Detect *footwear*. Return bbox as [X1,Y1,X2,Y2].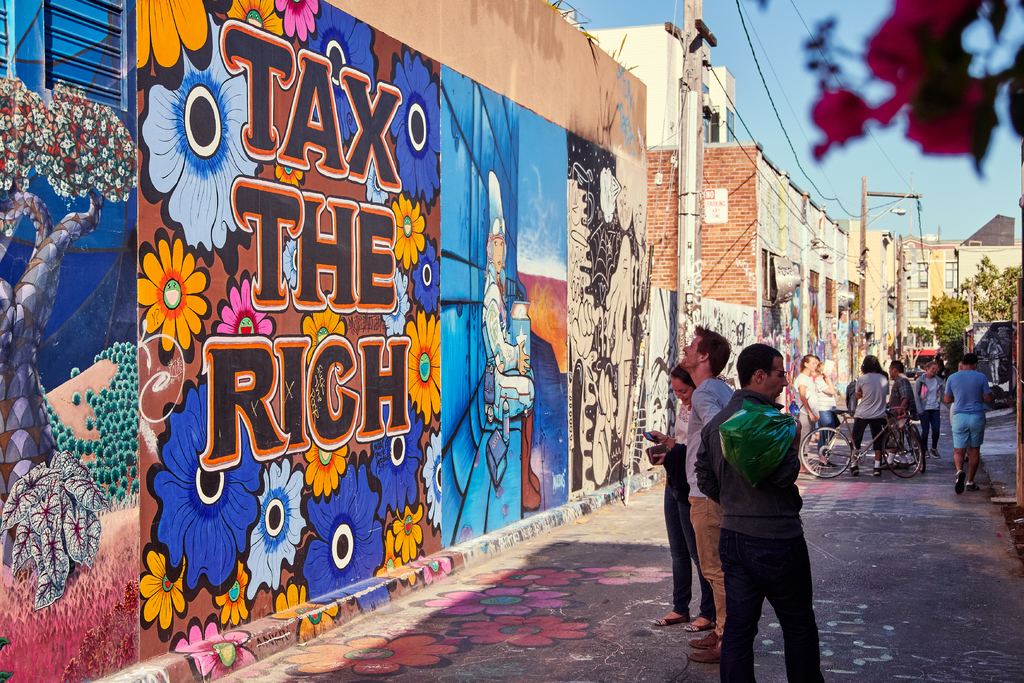
[895,462,907,471].
